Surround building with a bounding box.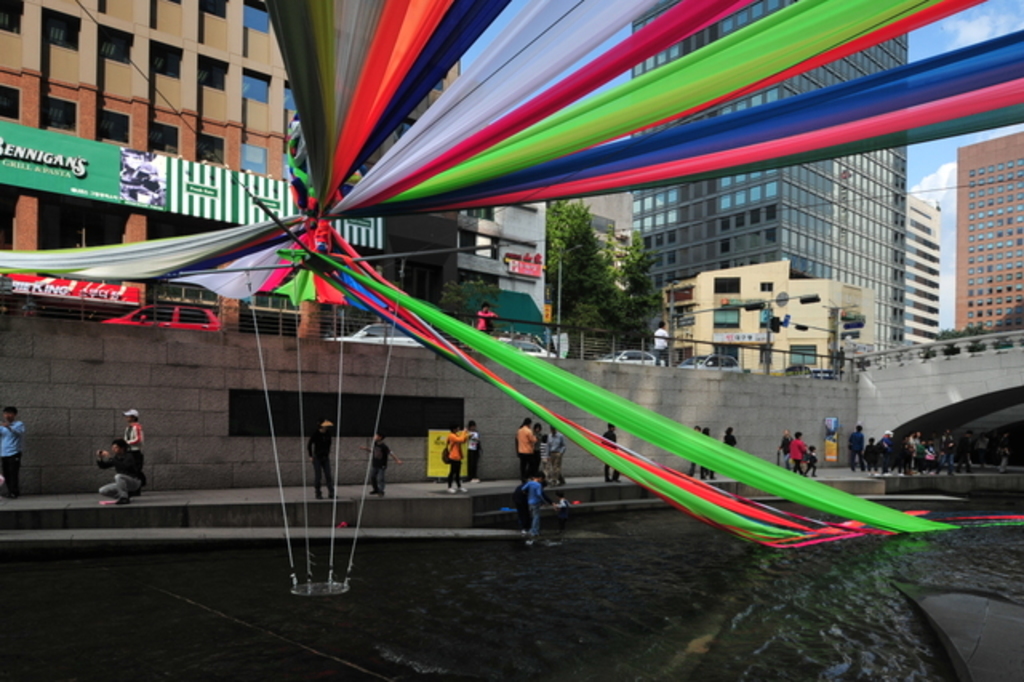
detection(549, 184, 635, 341).
